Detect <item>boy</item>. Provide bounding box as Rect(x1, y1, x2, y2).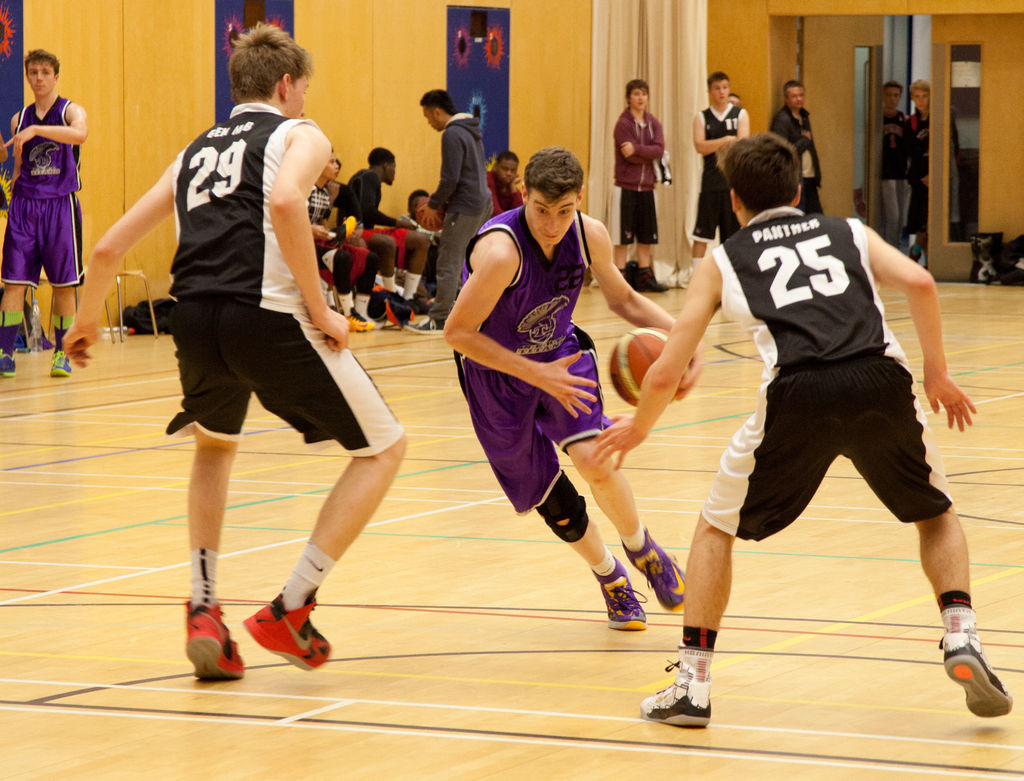
Rect(0, 49, 88, 376).
